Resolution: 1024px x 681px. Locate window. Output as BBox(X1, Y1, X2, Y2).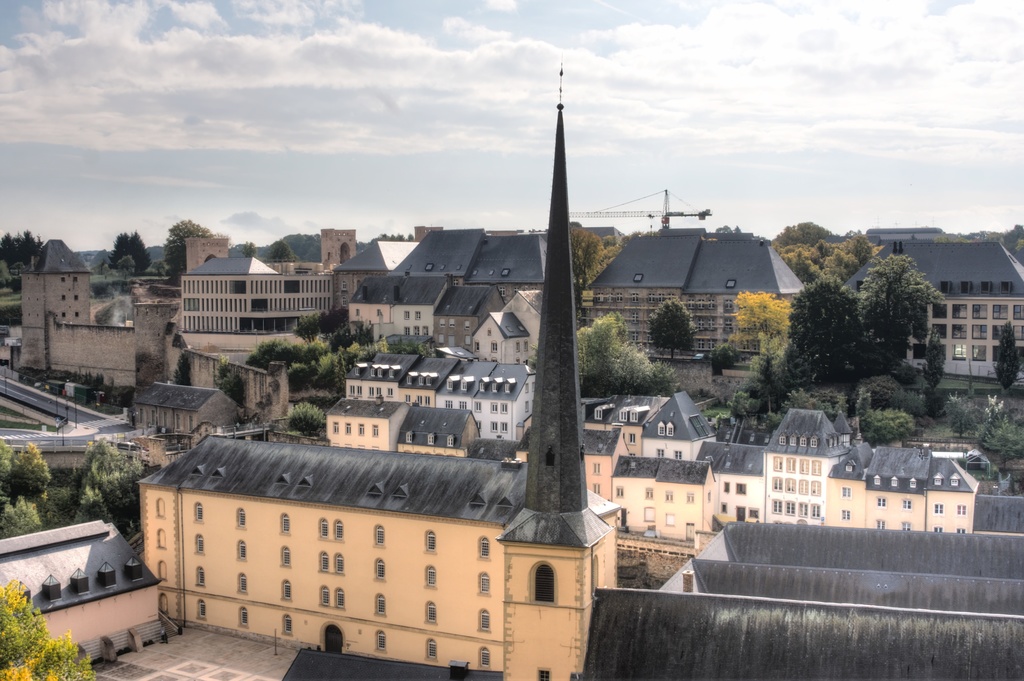
BBox(330, 551, 348, 577).
